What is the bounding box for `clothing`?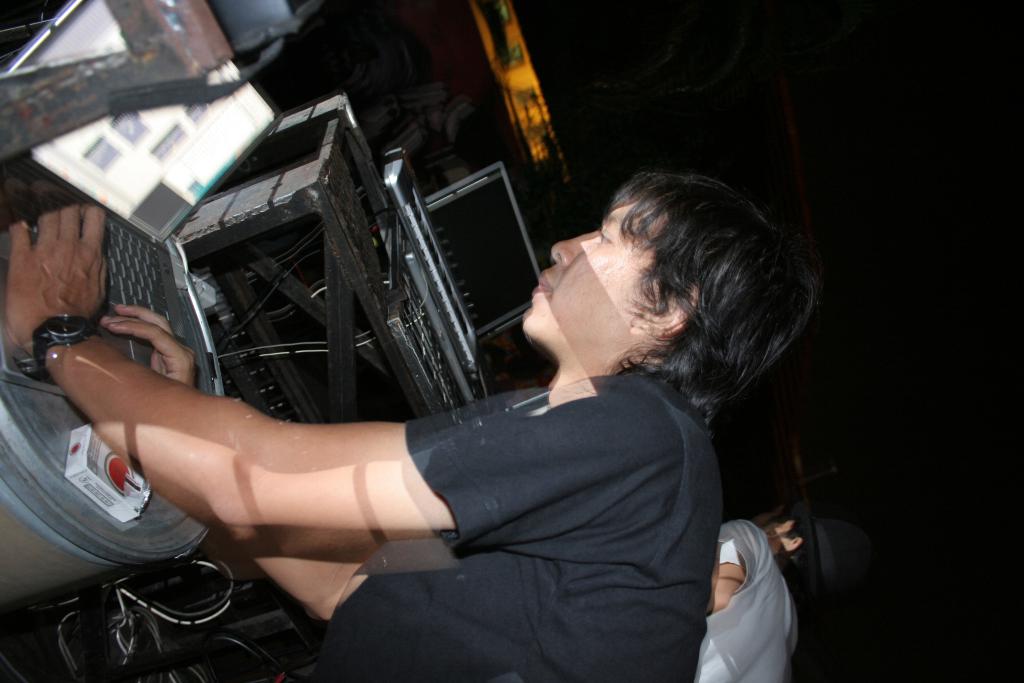
<bbox>698, 517, 792, 682</bbox>.
